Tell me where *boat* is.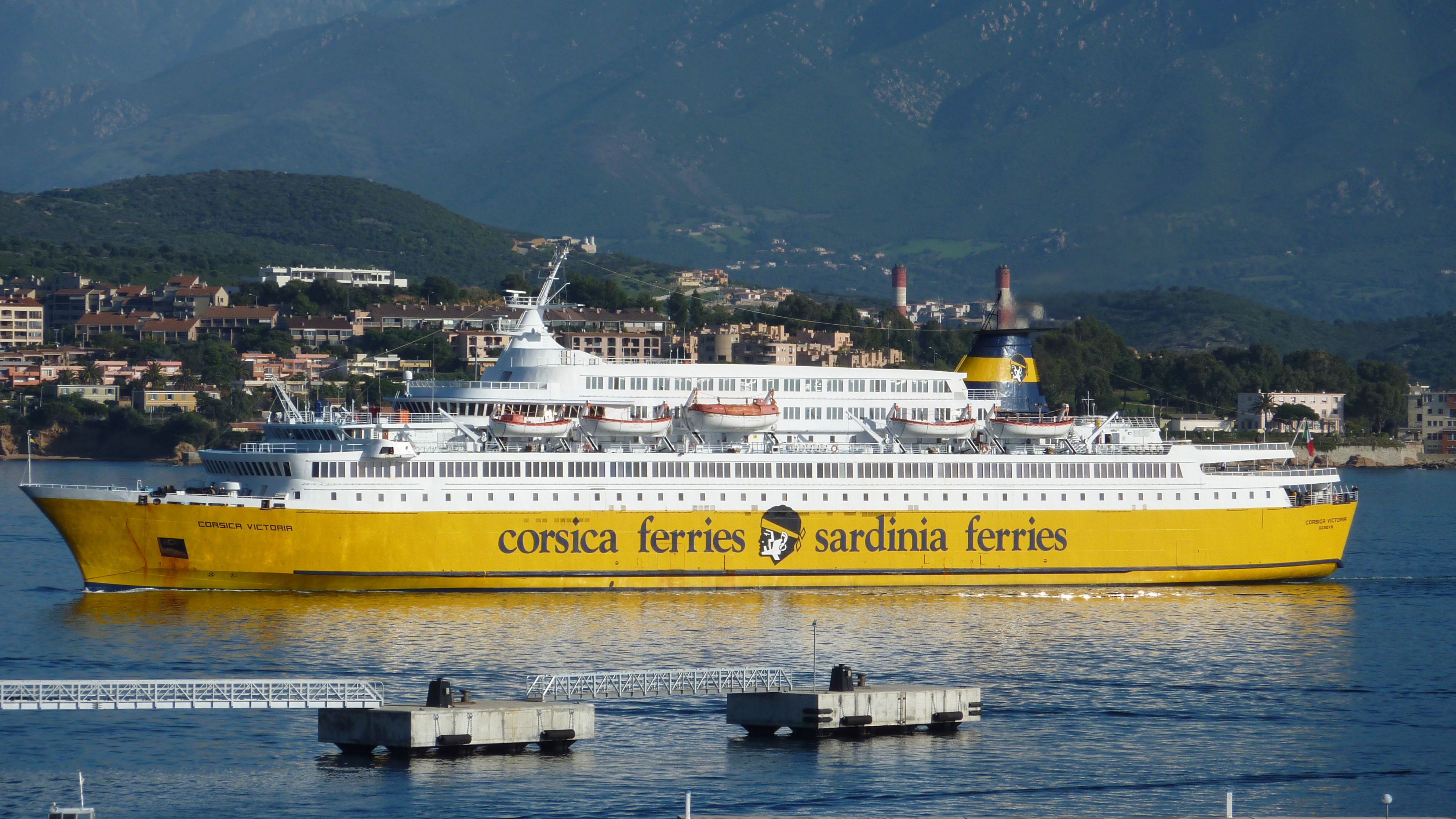
*boat* is at box=[30, 79, 497, 220].
